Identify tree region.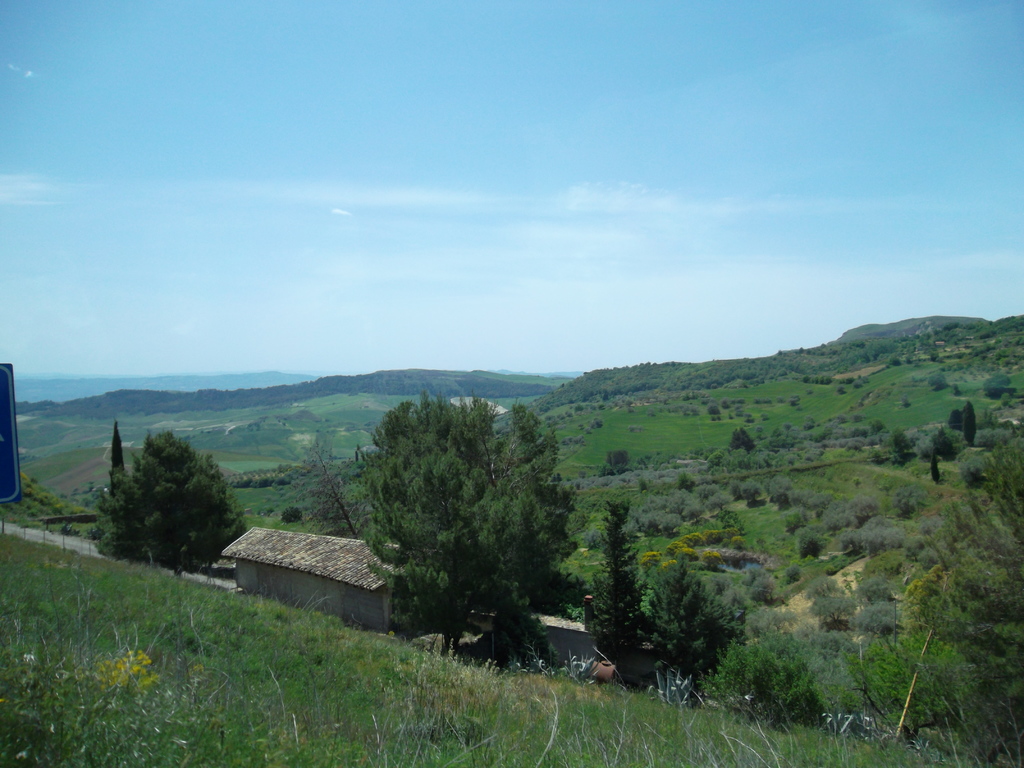
Region: 83:430:255:589.
